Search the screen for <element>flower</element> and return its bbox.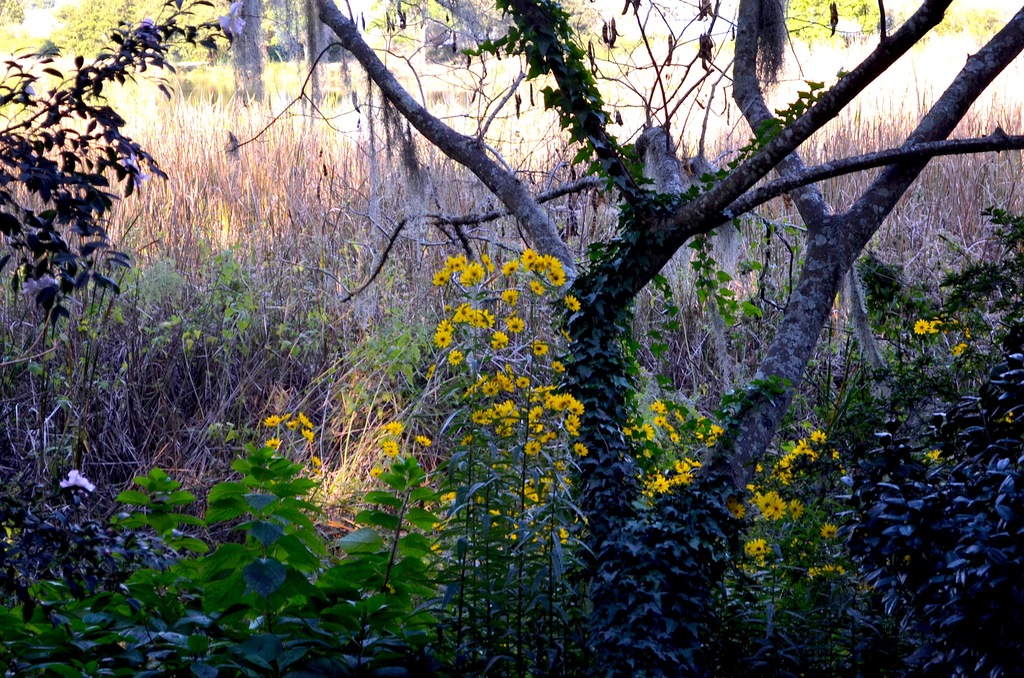
Found: detection(742, 538, 774, 560).
